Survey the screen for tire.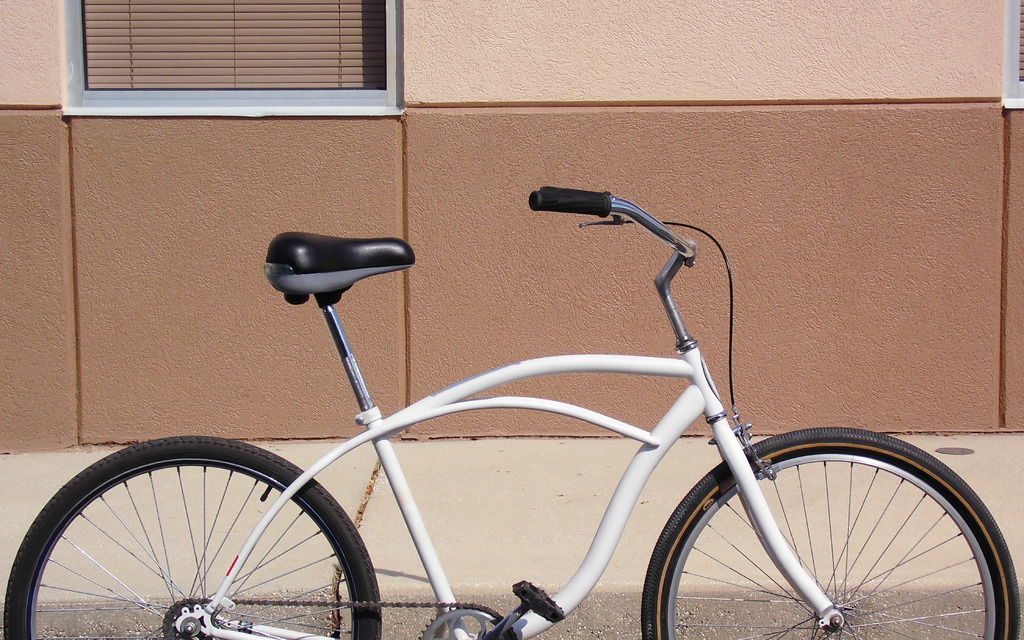
Survey found: <bbox>3, 436, 379, 639</bbox>.
